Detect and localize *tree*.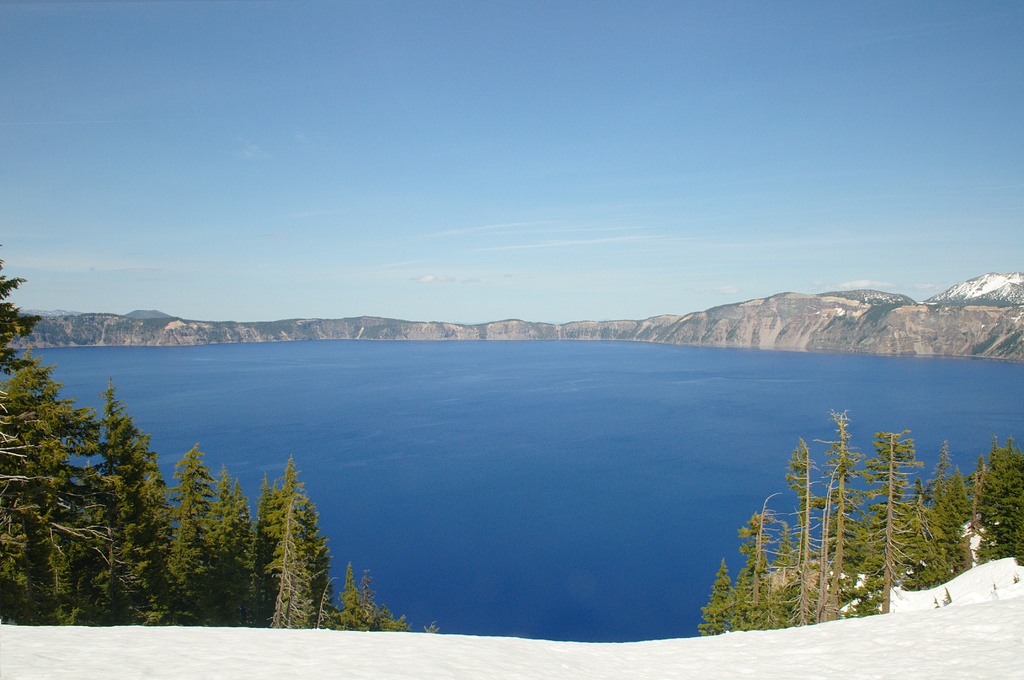
Localized at left=257, top=469, right=283, bottom=630.
